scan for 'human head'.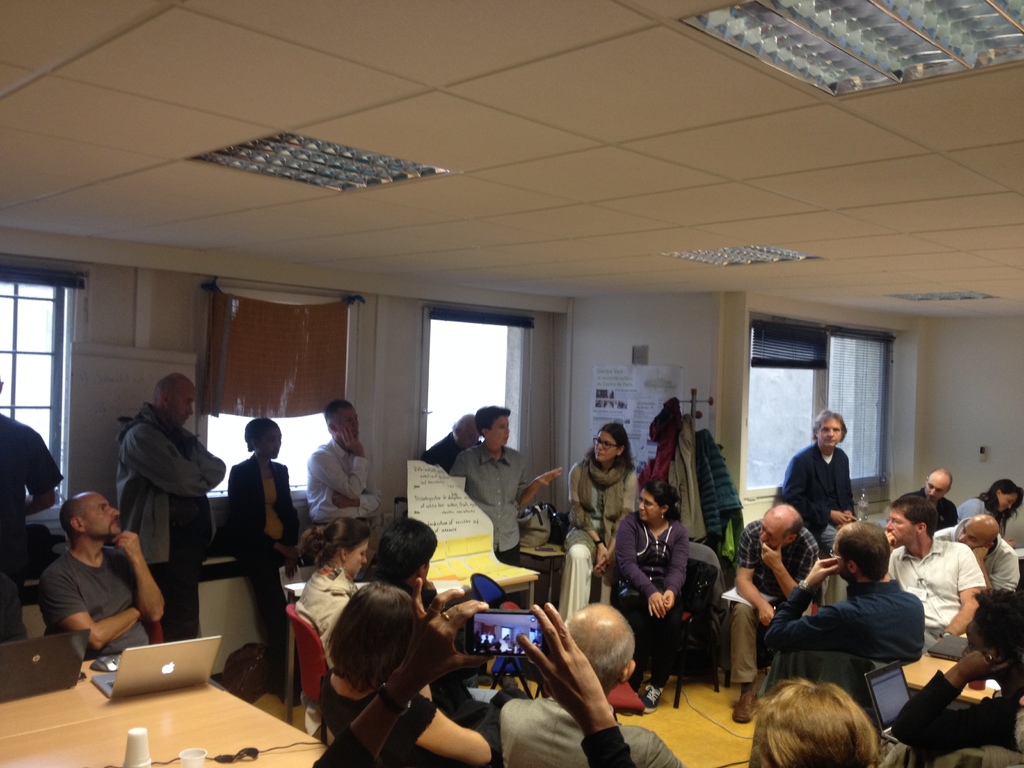
Scan result: Rect(827, 520, 890, 580).
